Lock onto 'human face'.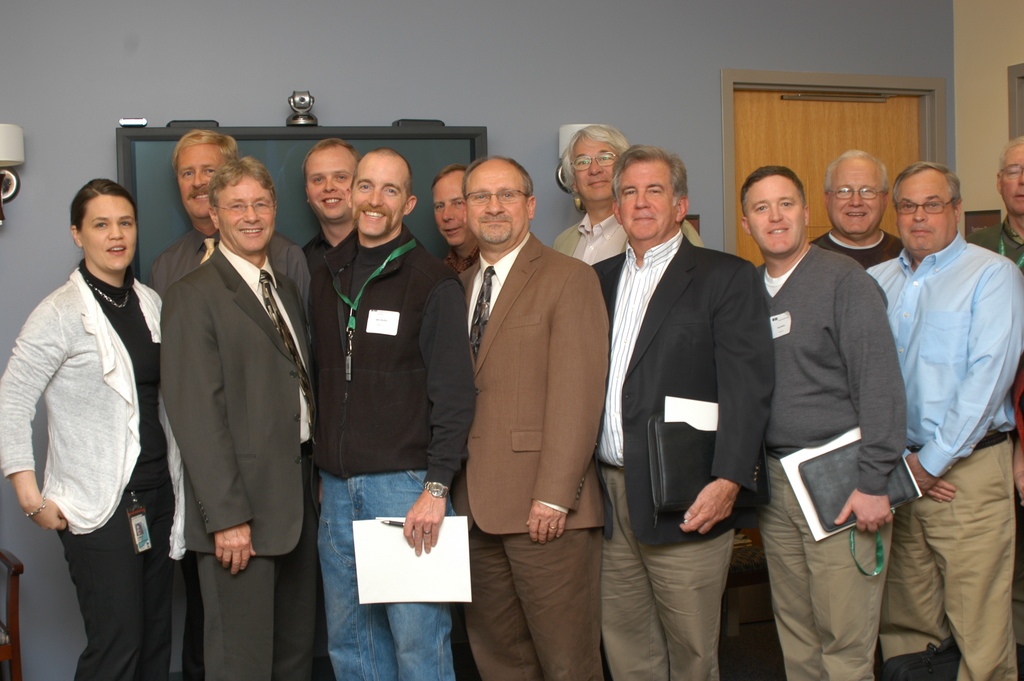
Locked: [left=301, top=150, right=362, bottom=216].
